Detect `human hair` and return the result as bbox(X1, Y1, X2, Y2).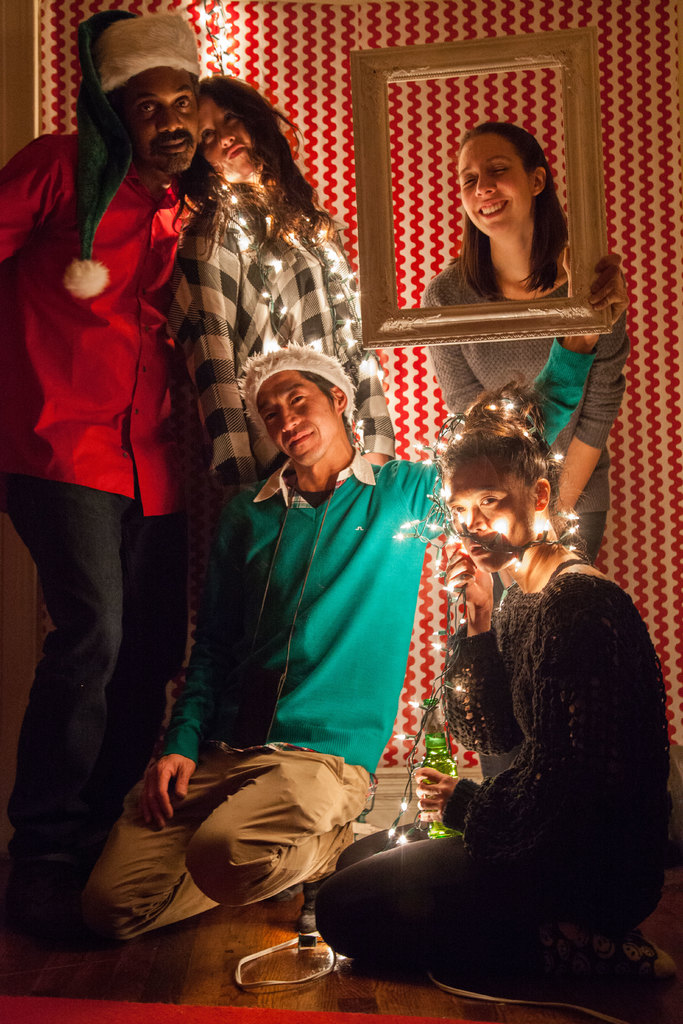
bbox(318, 346, 351, 428).
